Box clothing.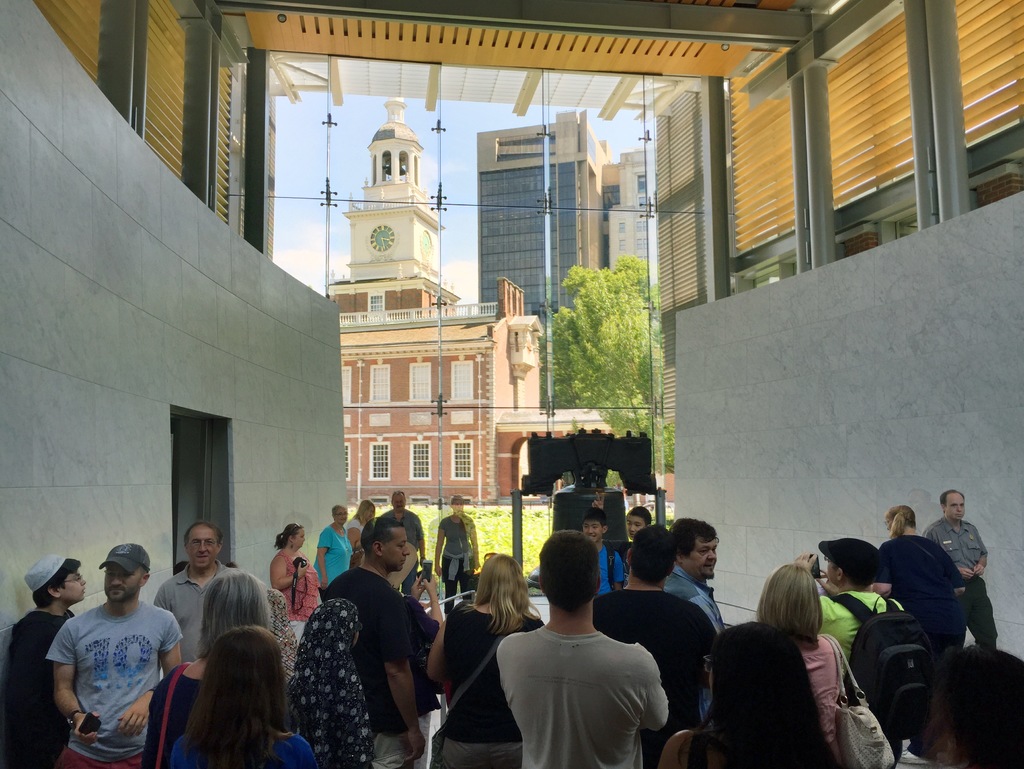
[791,625,840,768].
